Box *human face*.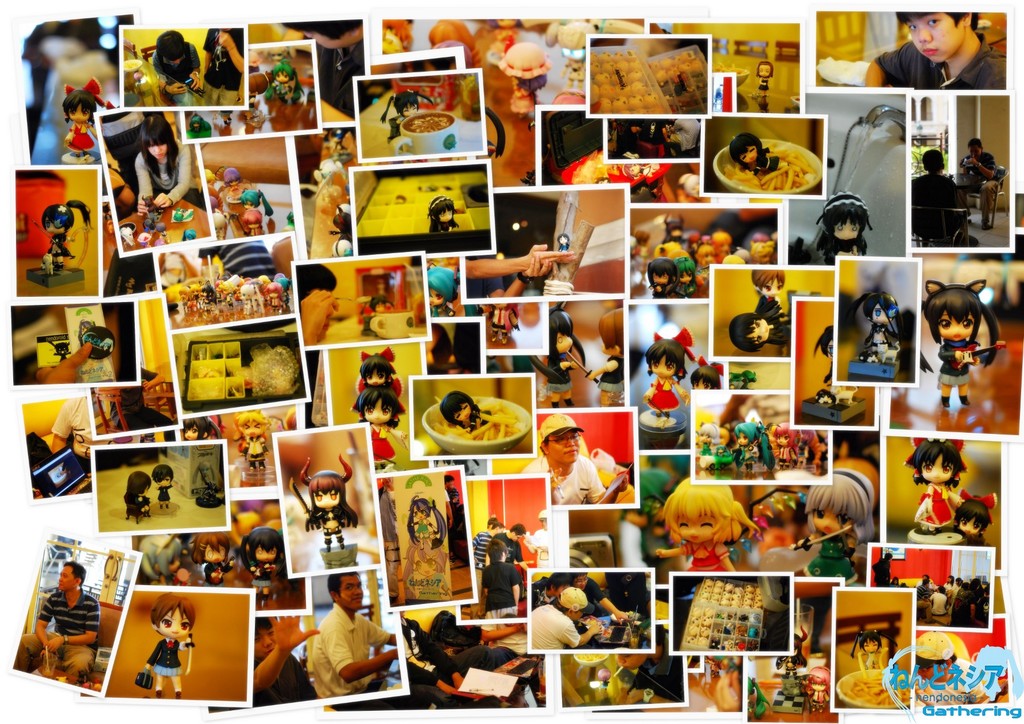
[x1=675, y1=497, x2=723, y2=546].
